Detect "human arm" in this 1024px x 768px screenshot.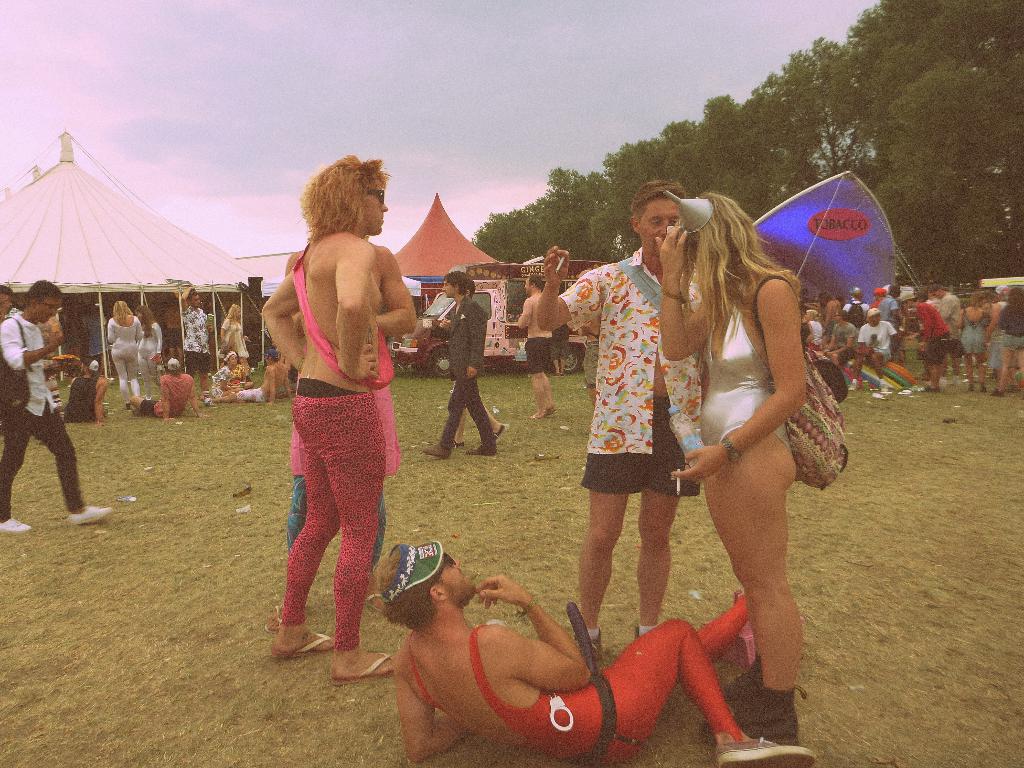
Detection: region(0, 321, 70, 378).
